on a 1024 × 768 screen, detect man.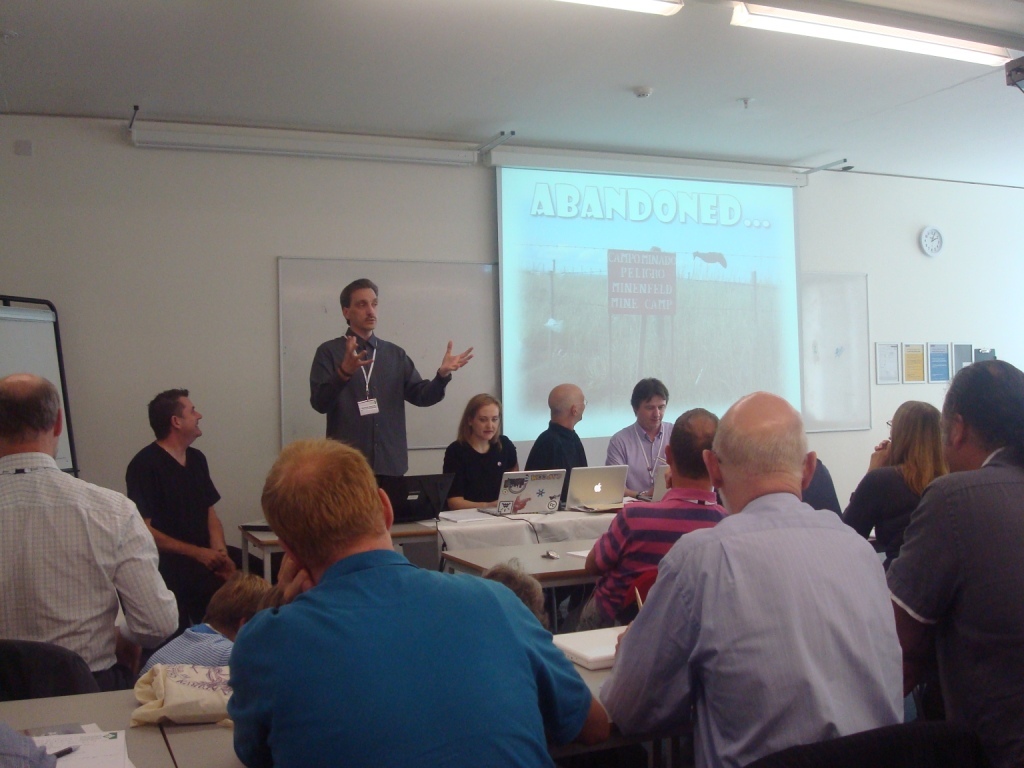
Rect(309, 275, 471, 513).
